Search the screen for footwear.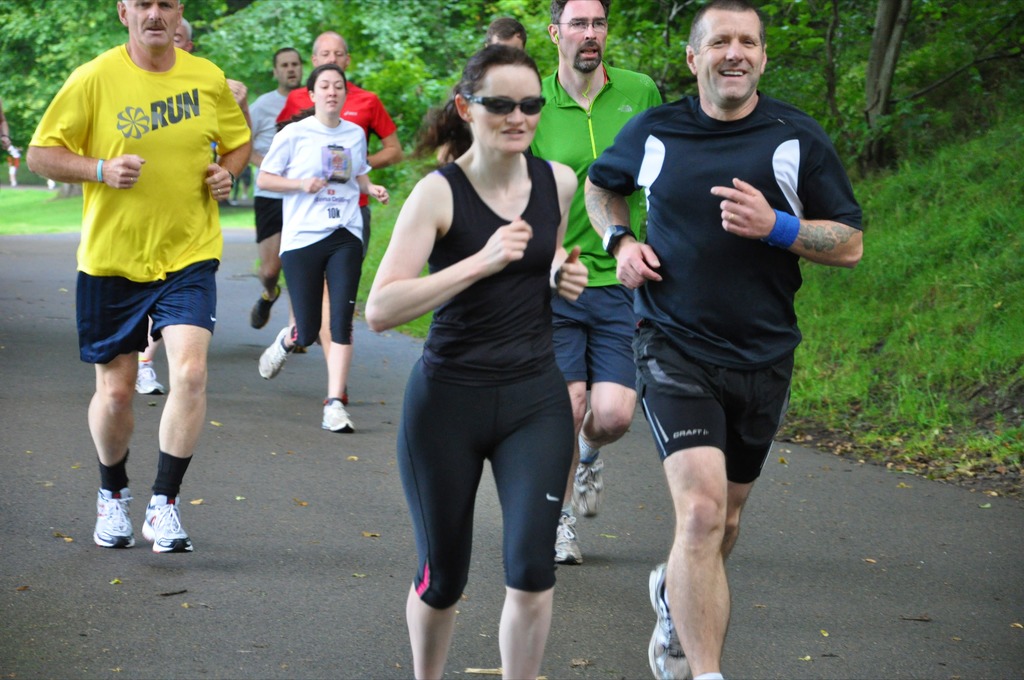
Found at detection(319, 393, 354, 435).
